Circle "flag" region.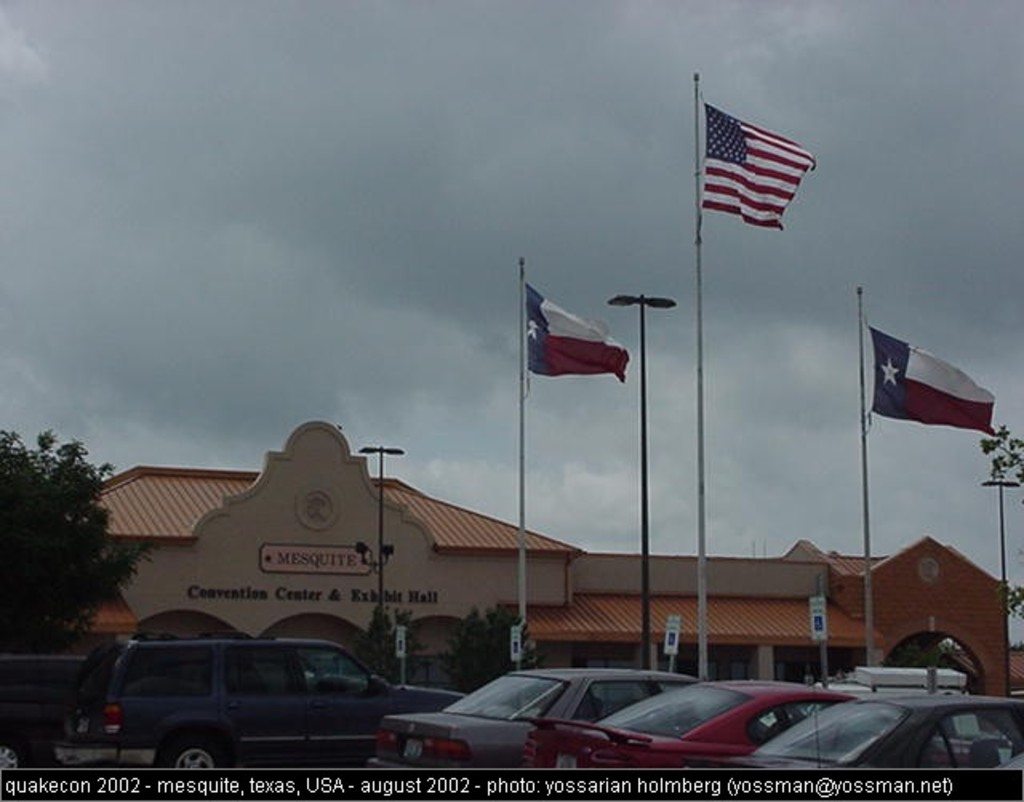
Region: [left=870, top=325, right=1008, bottom=440].
